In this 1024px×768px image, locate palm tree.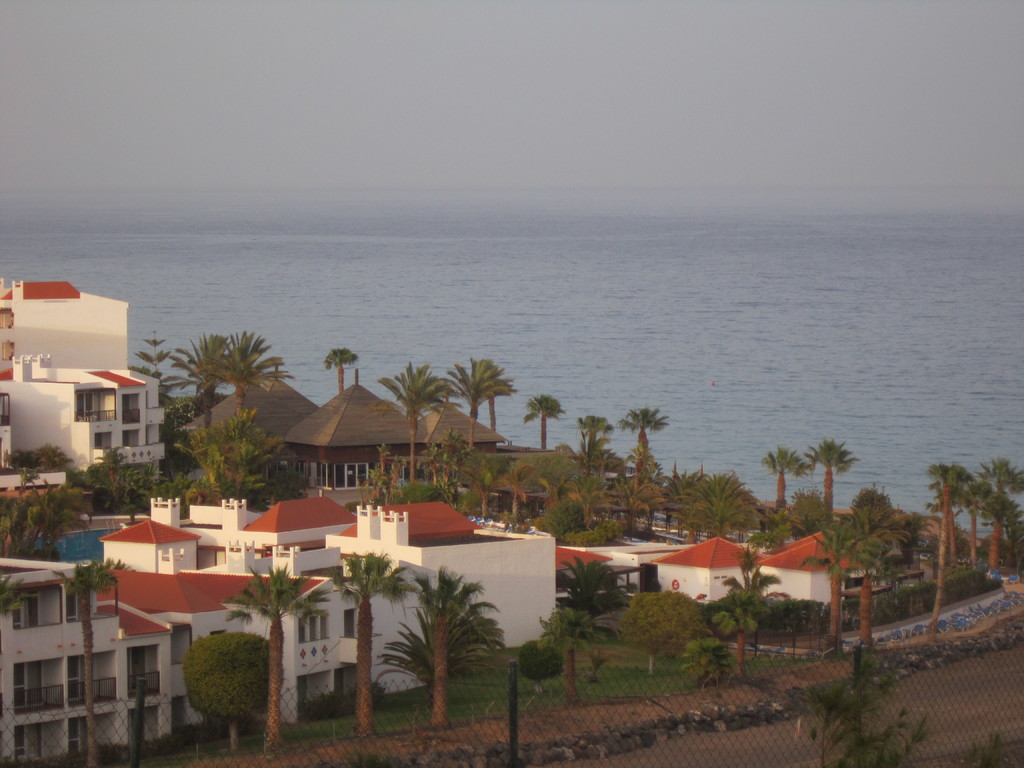
Bounding box: [460, 351, 508, 460].
